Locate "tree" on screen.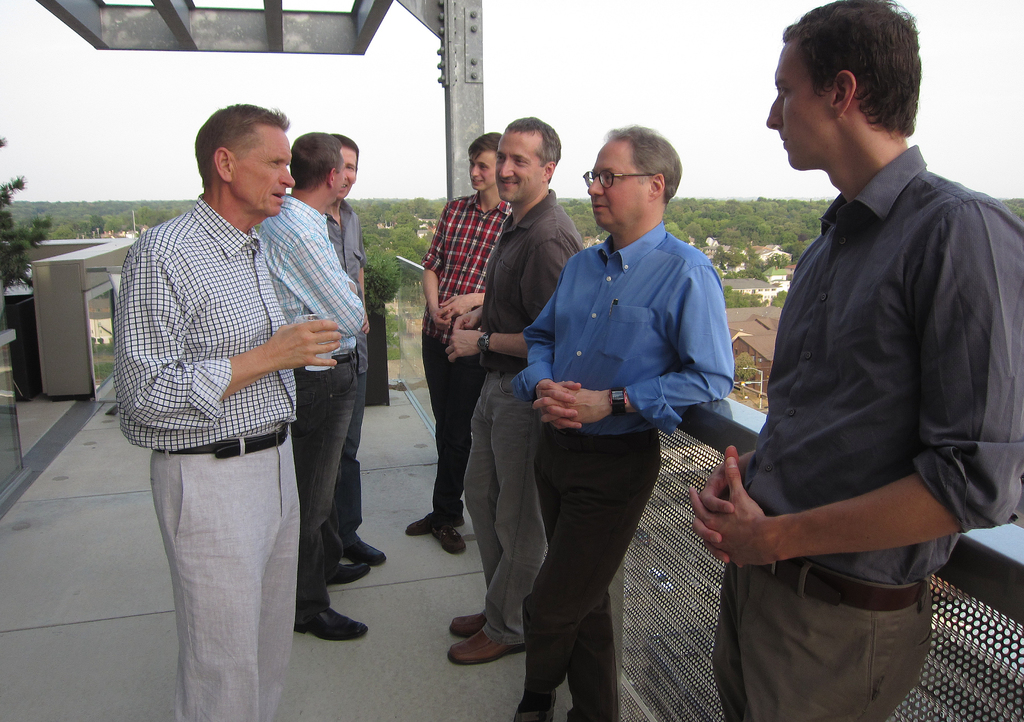
On screen at bbox=(1005, 192, 1023, 223).
